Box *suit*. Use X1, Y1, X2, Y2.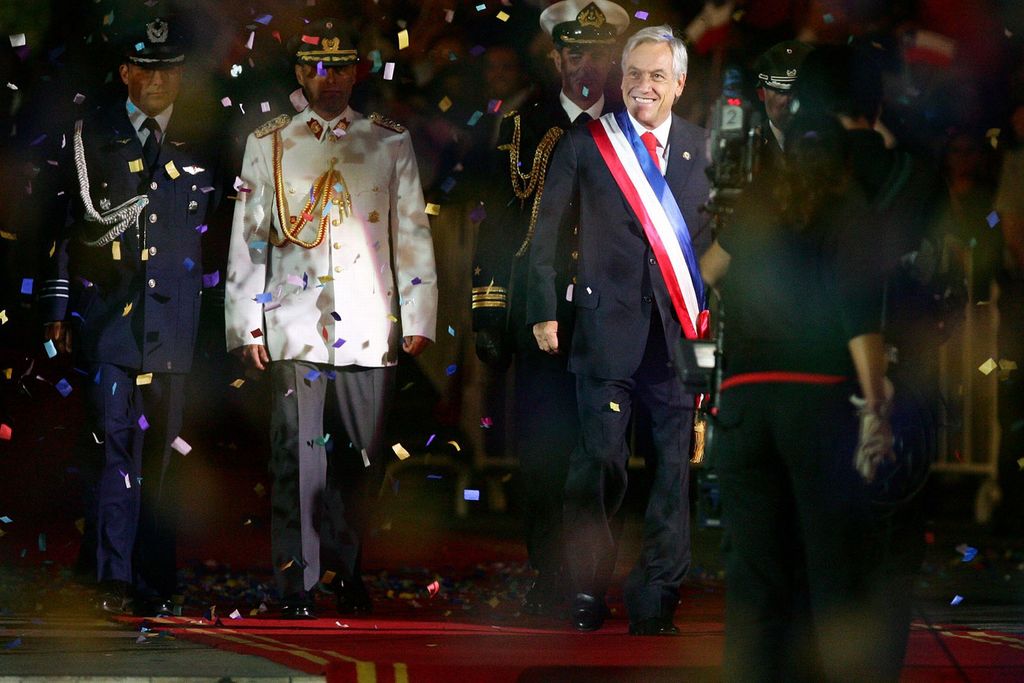
473, 79, 620, 567.
